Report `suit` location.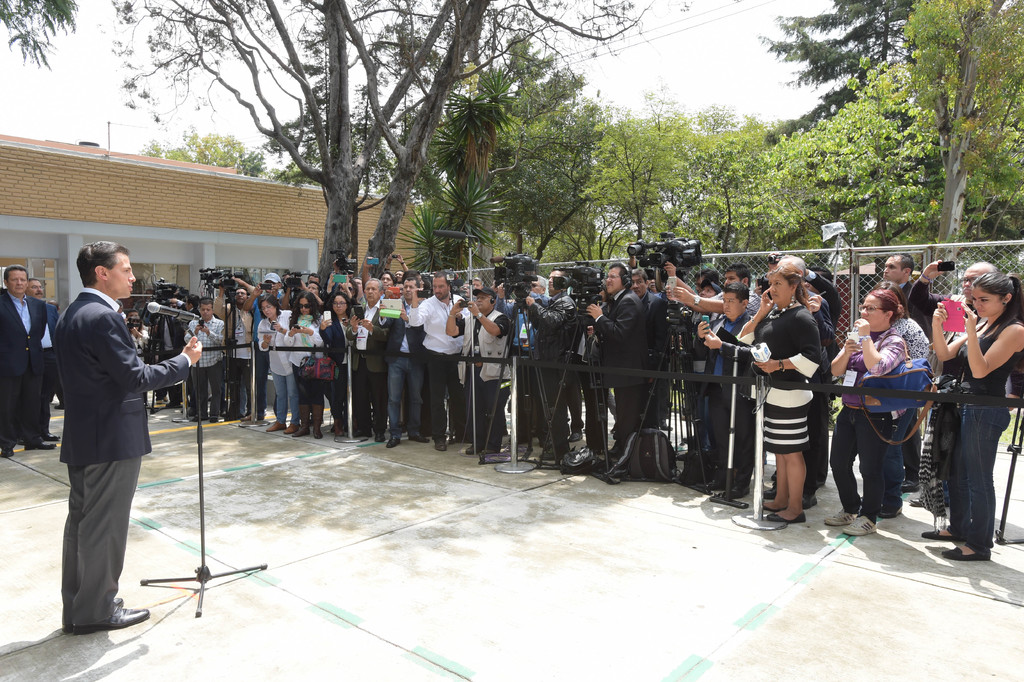
Report: [x1=345, y1=299, x2=392, y2=372].
